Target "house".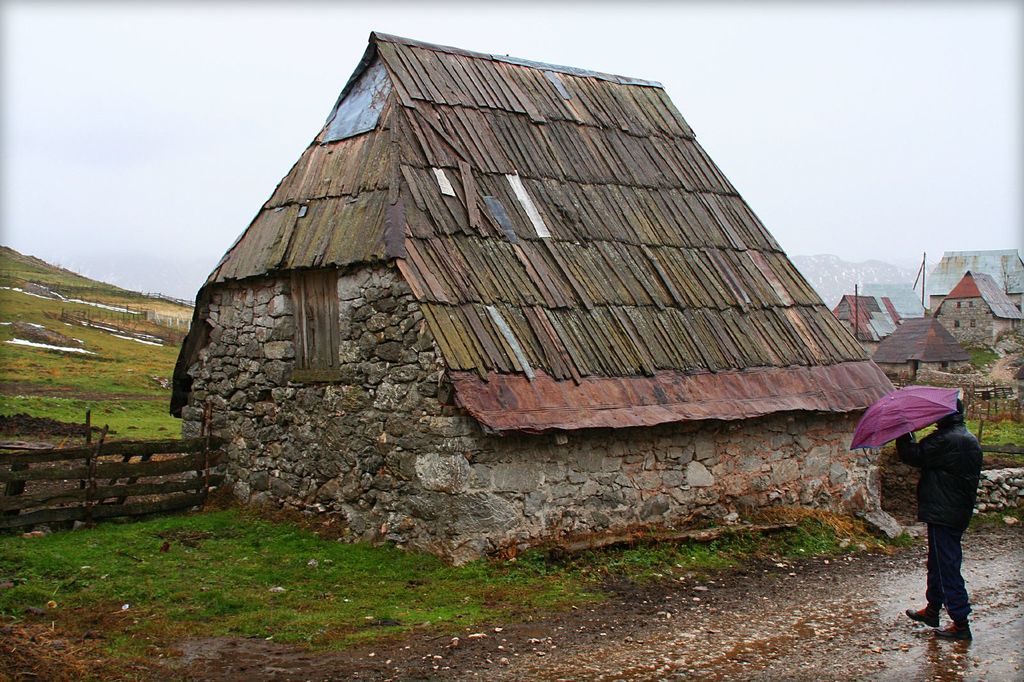
Target region: region(929, 271, 1020, 346).
